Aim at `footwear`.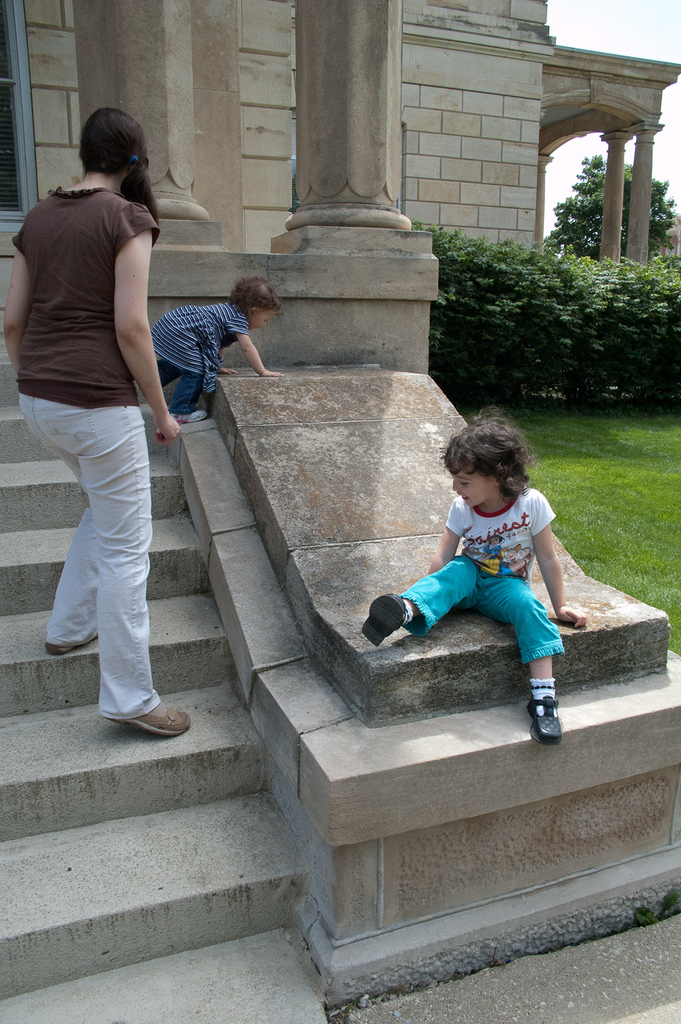
Aimed at [left=358, top=587, right=411, bottom=646].
